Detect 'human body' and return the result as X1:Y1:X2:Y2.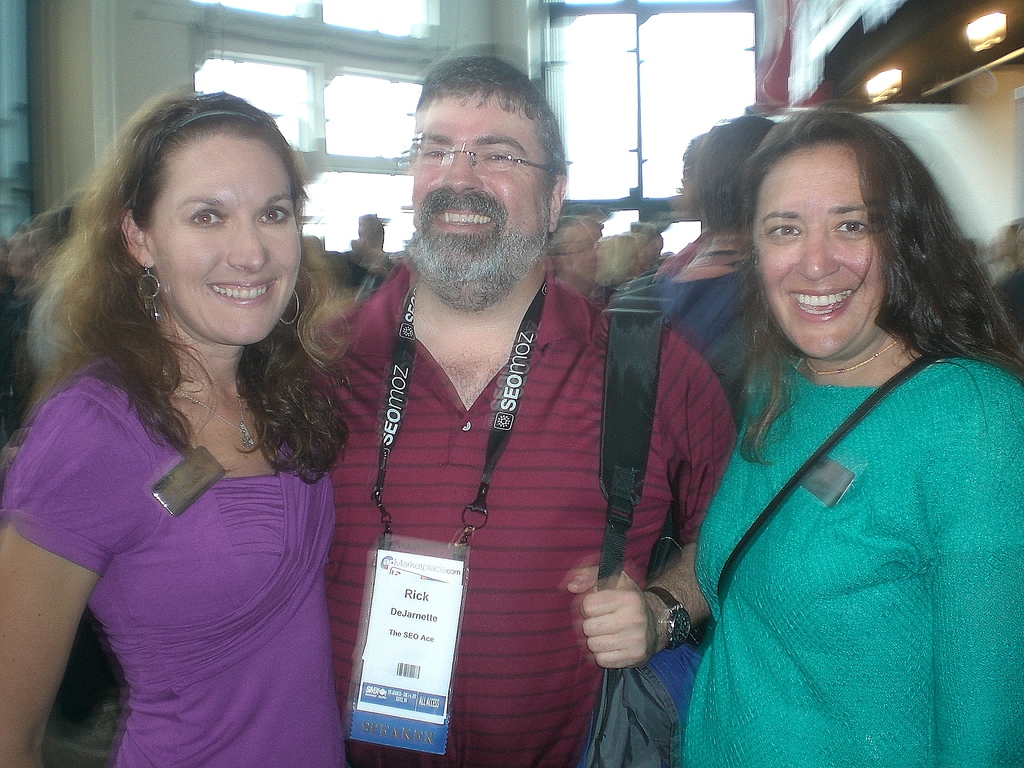
314:48:735:767.
